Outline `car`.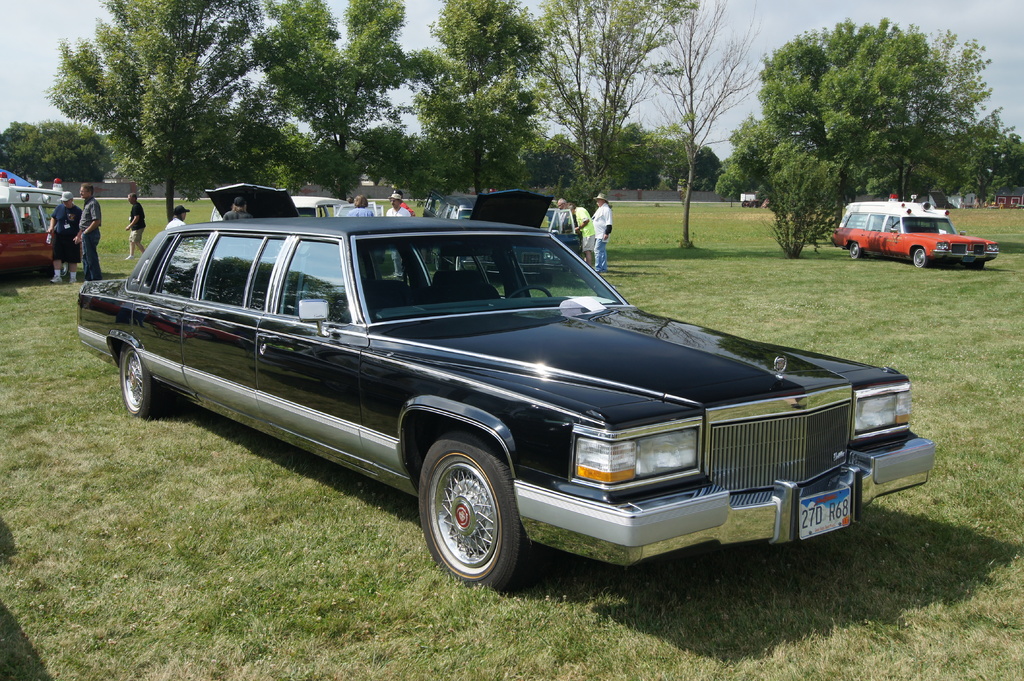
Outline: [79,212,940,597].
